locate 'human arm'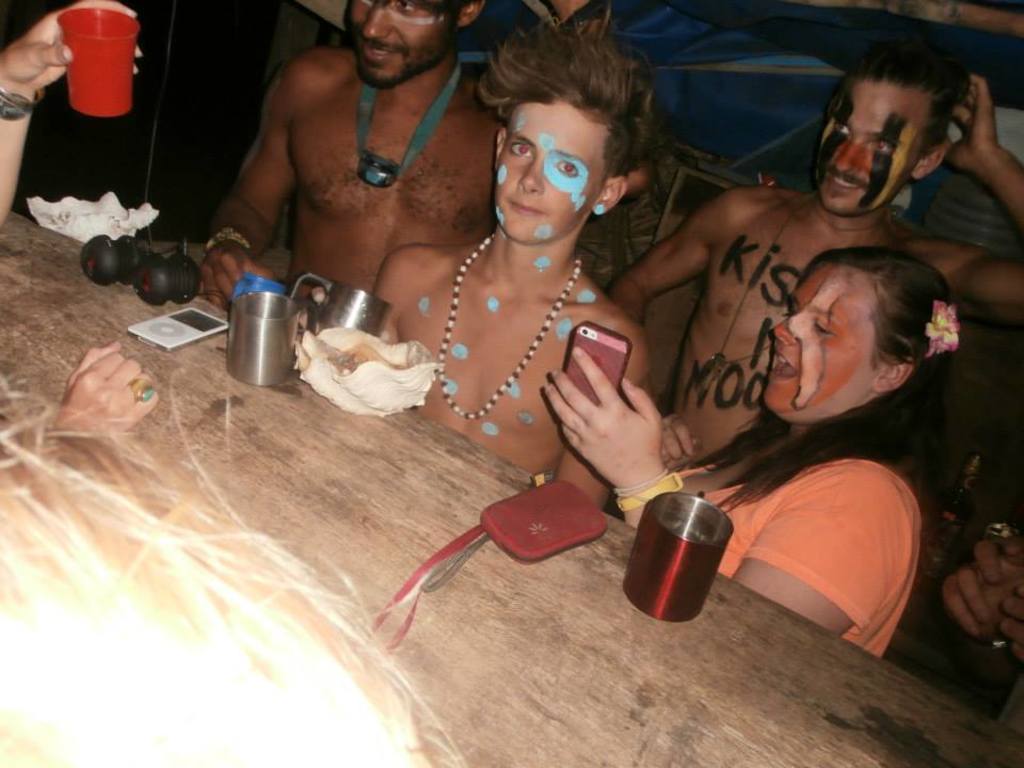
(x1=295, y1=250, x2=399, y2=341)
